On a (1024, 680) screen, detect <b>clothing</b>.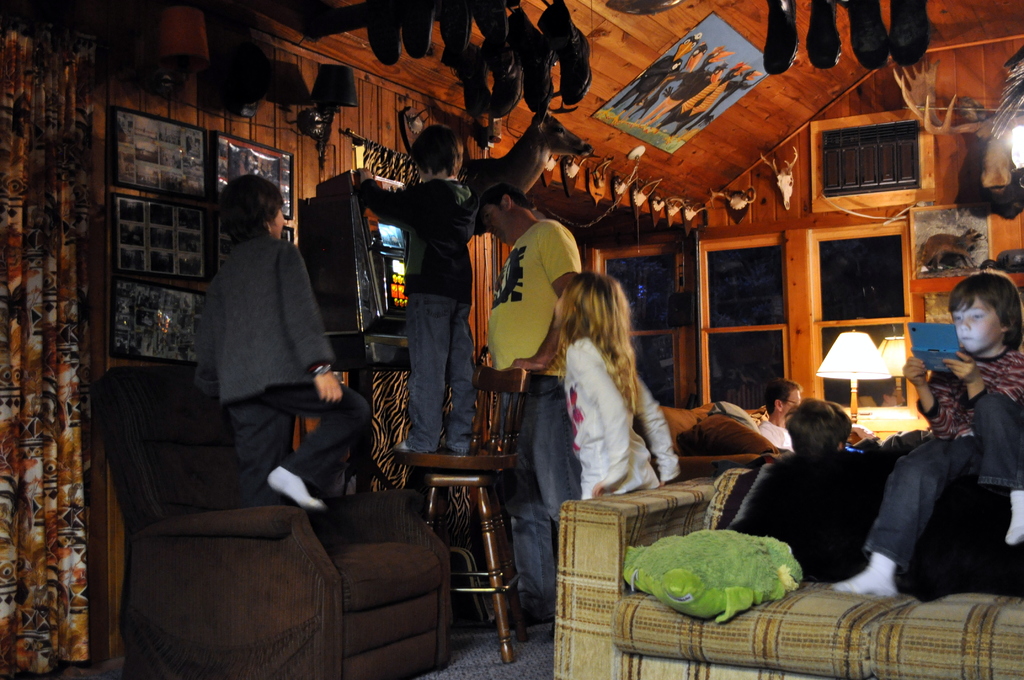
locate(566, 334, 682, 501).
